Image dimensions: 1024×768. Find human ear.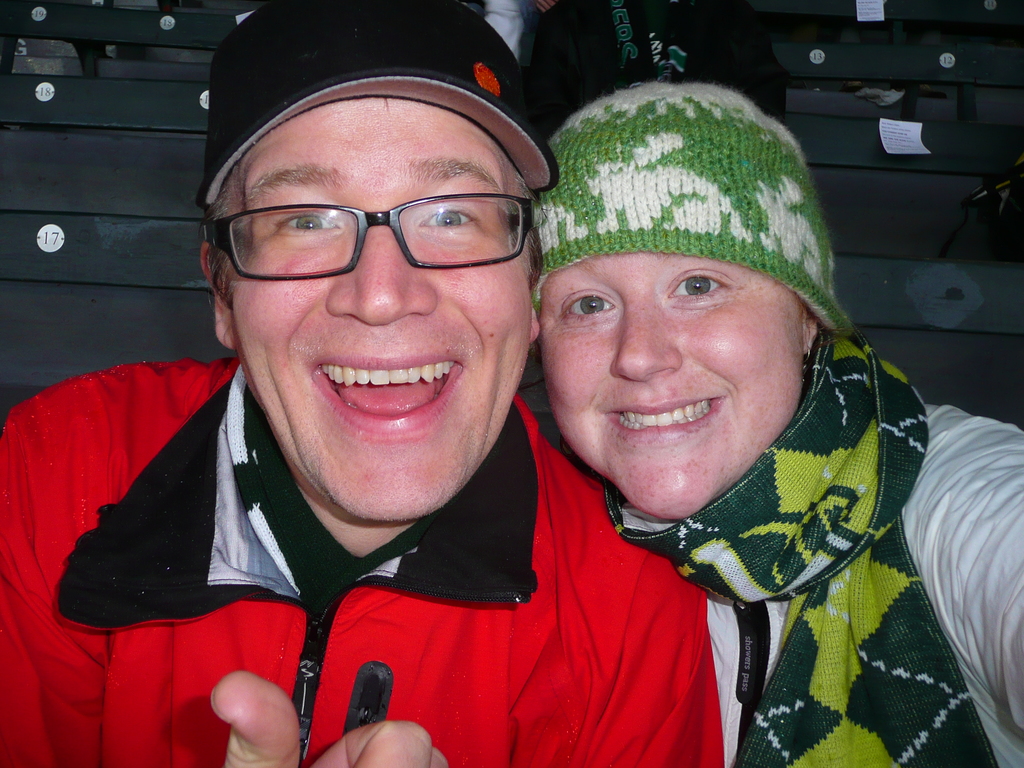
rect(530, 305, 542, 344).
